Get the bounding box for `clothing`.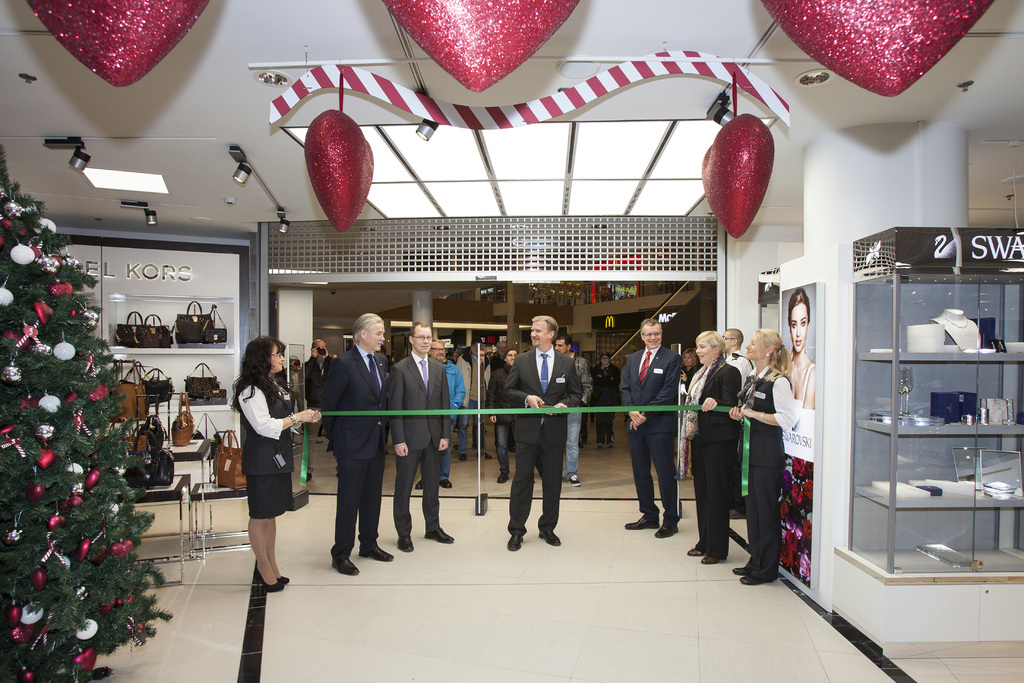
[222,363,303,524].
